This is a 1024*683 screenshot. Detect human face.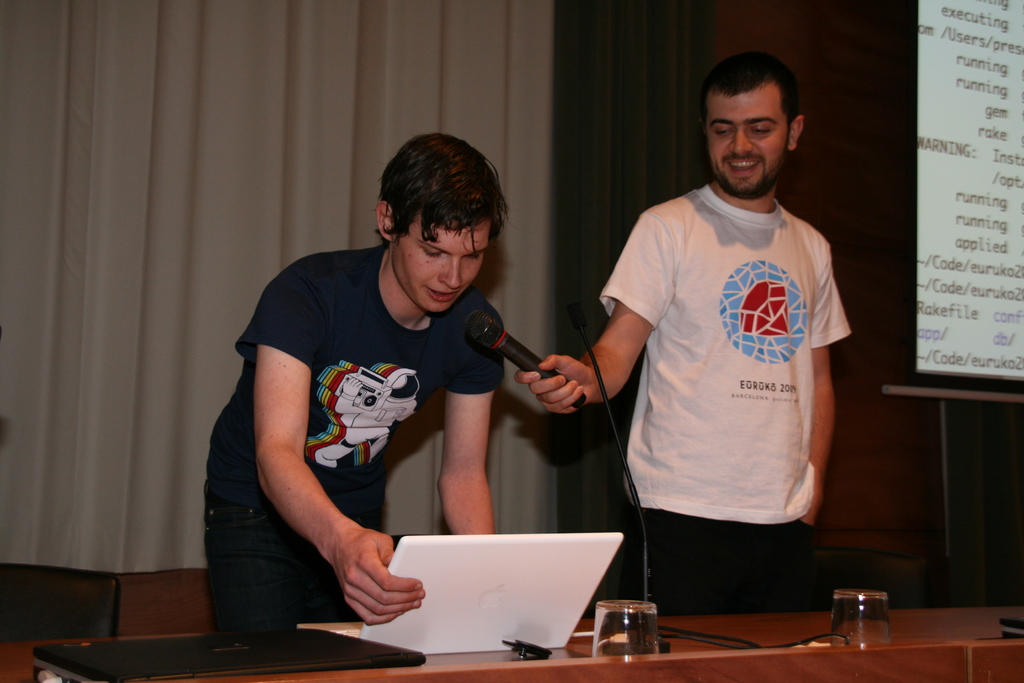
bbox(392, 204, 493, 313).
